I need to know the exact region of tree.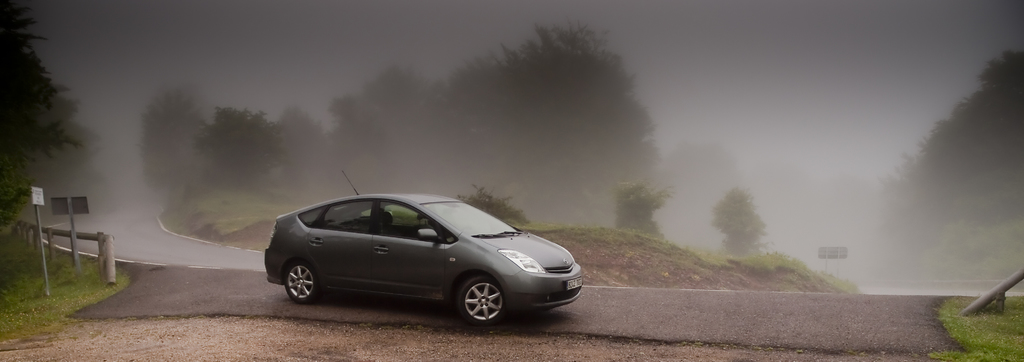
Region: bbox=[707, 186, 774, 267].
